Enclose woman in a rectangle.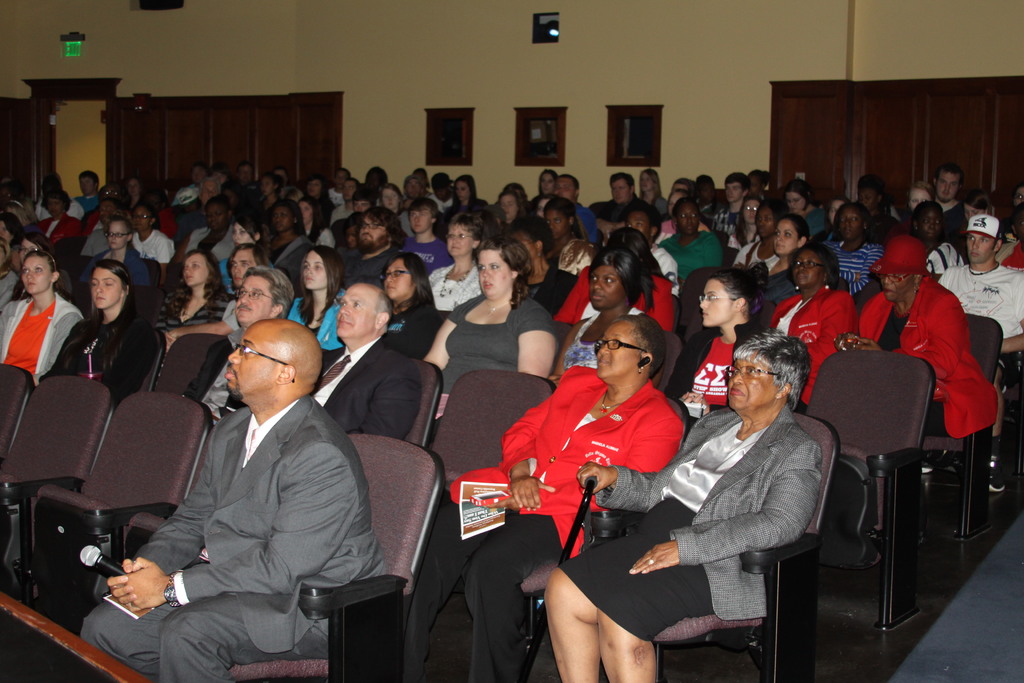
bbox=[29, 186, 80, 245].
